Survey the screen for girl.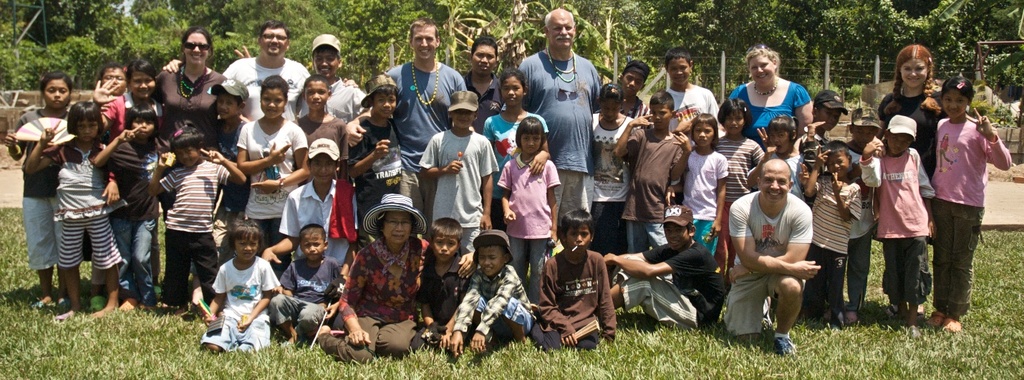
Survey found: <bbox>483, 67, 550, 178</bbox>.
